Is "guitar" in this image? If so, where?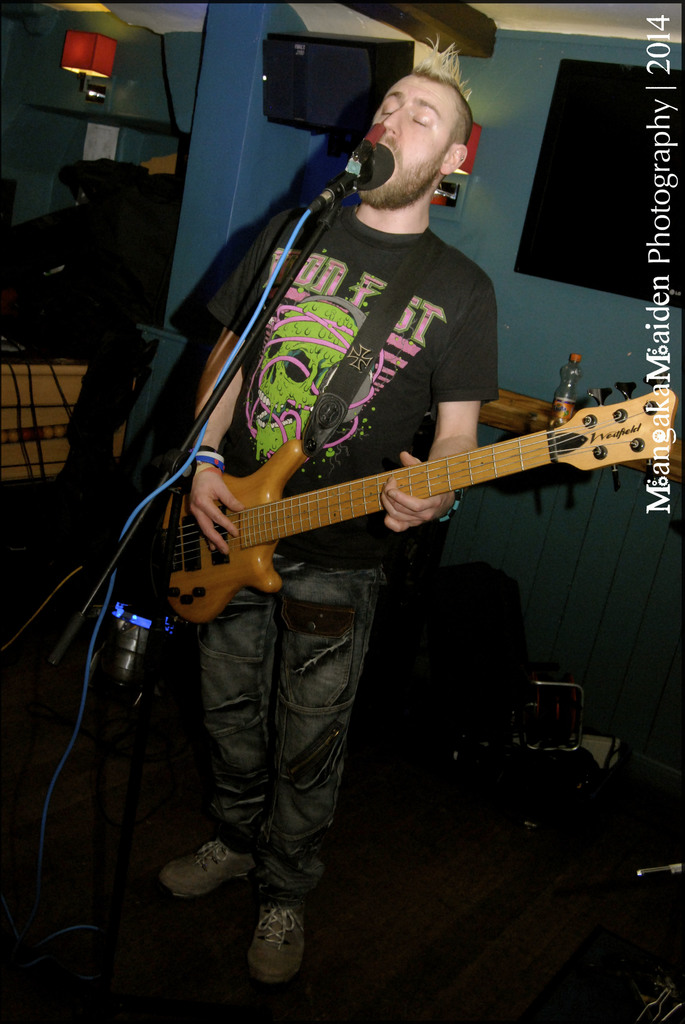
Yes, at <bbox>139, 379, 682, 626</bbox>.
